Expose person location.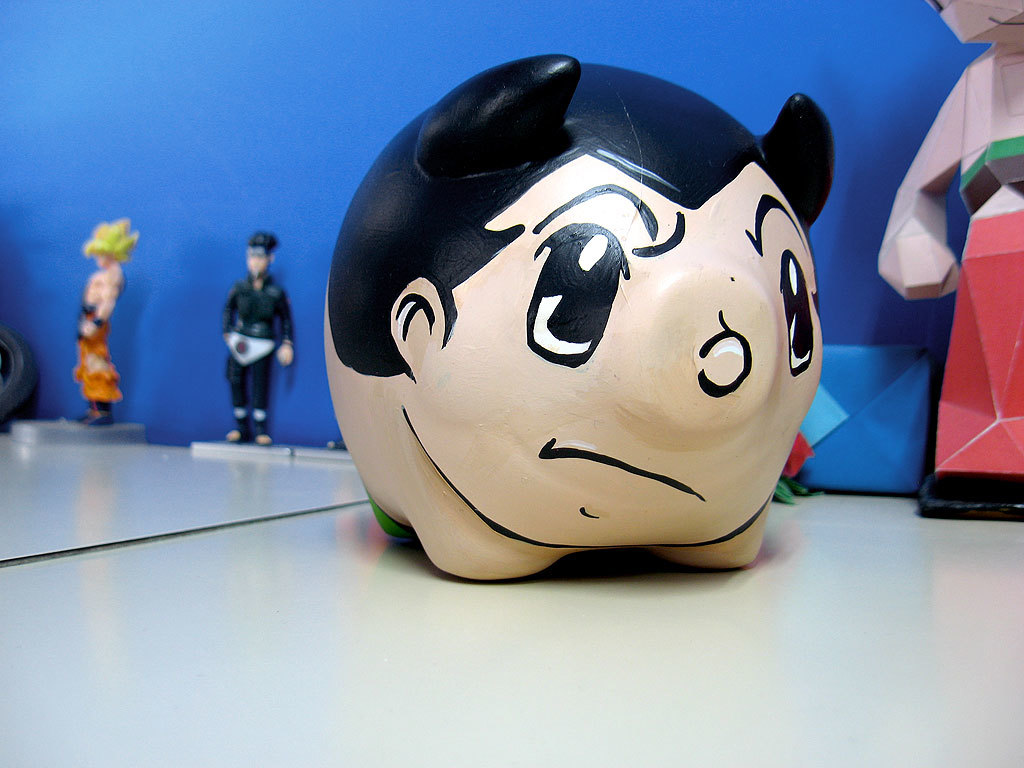
Exposed at crop(64, 218, 137, 427).
